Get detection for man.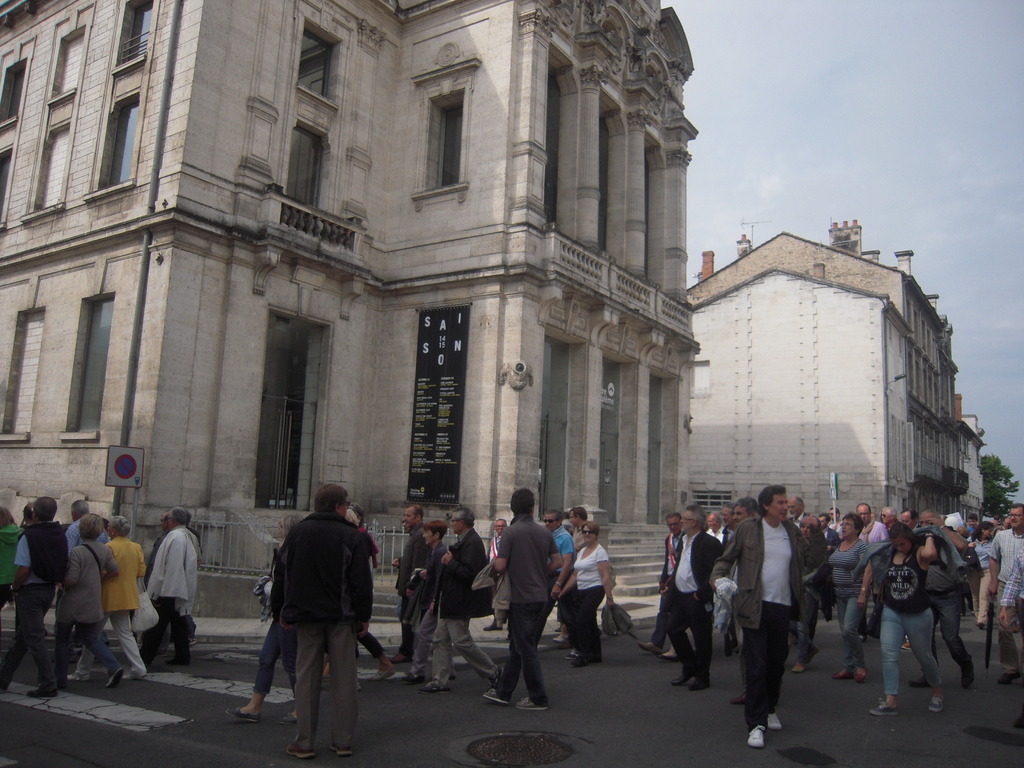
Detection: [145,504,199,667].
